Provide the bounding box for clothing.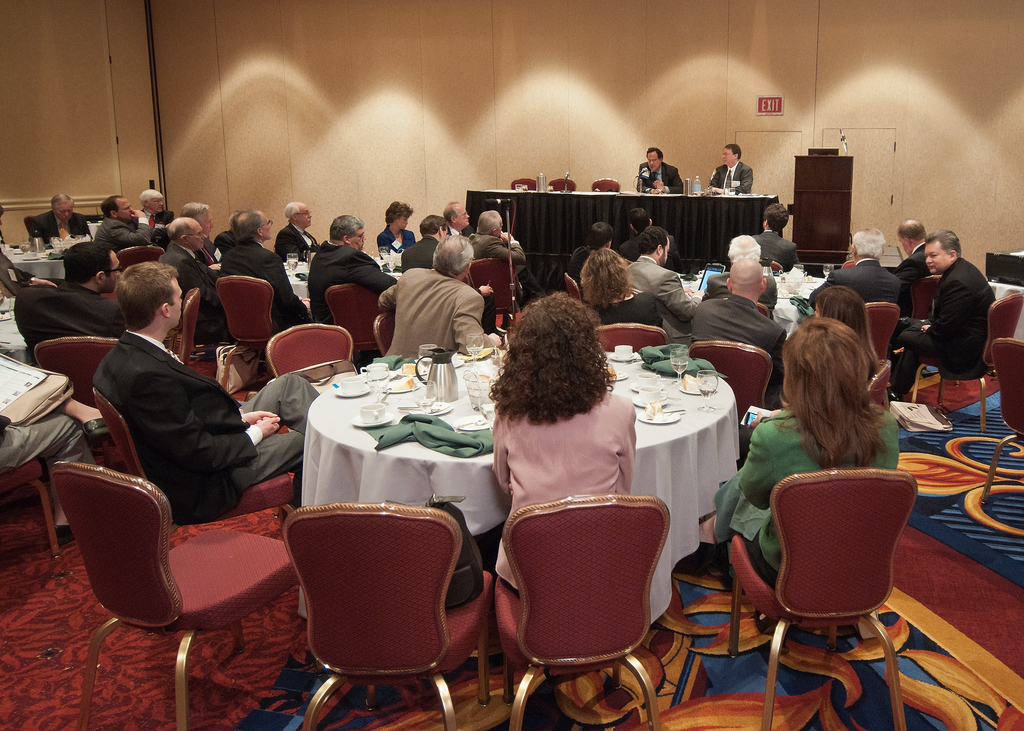
[702, 266, 781, 300].
